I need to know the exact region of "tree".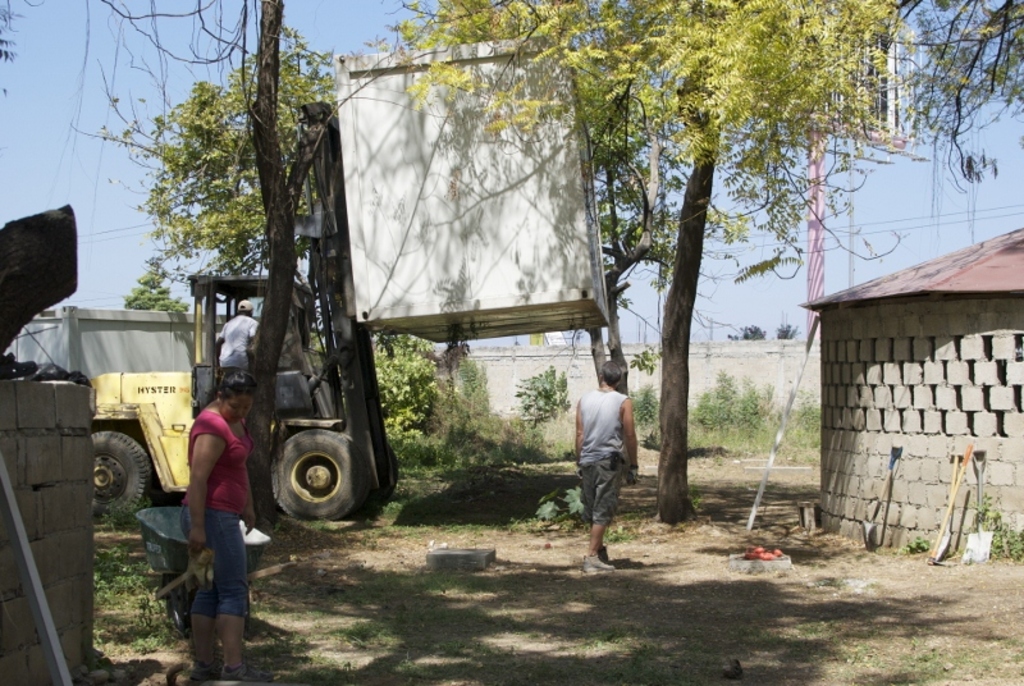
Region: crop(362, 0, 928, 526).
